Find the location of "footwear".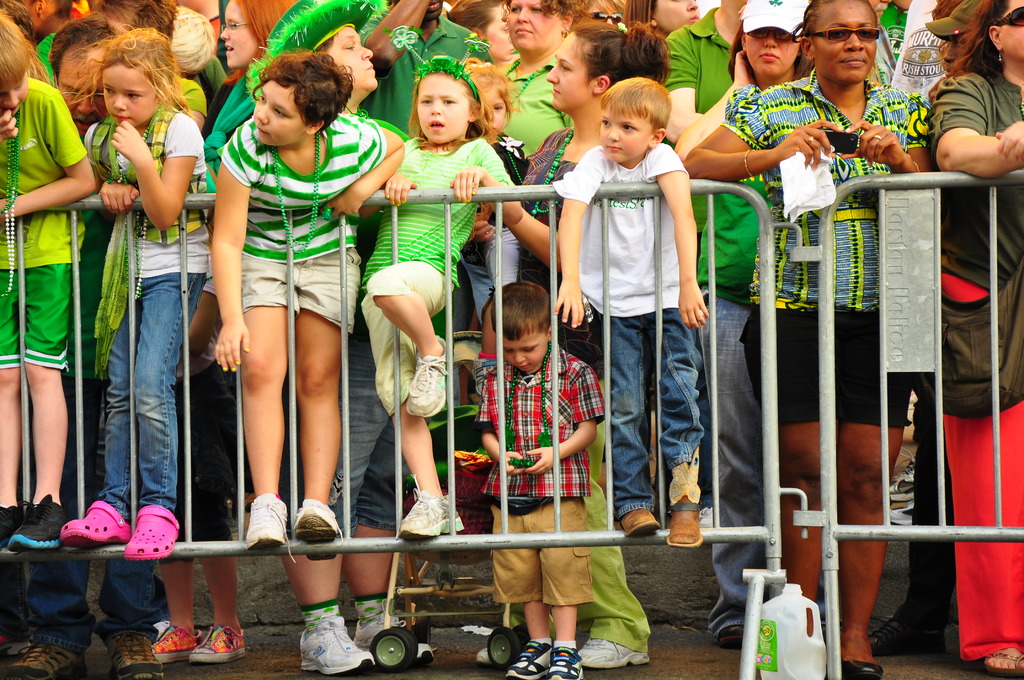
Location: locate(502, 642, 553, 679).
